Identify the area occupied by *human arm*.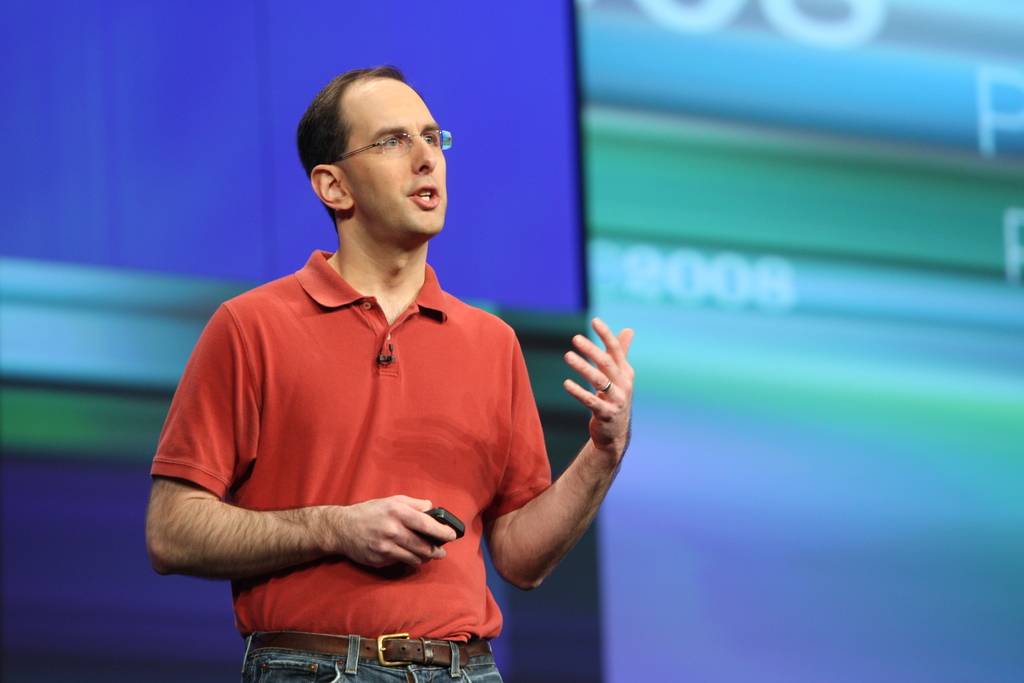
Area: (484, 330, 656, 632).
